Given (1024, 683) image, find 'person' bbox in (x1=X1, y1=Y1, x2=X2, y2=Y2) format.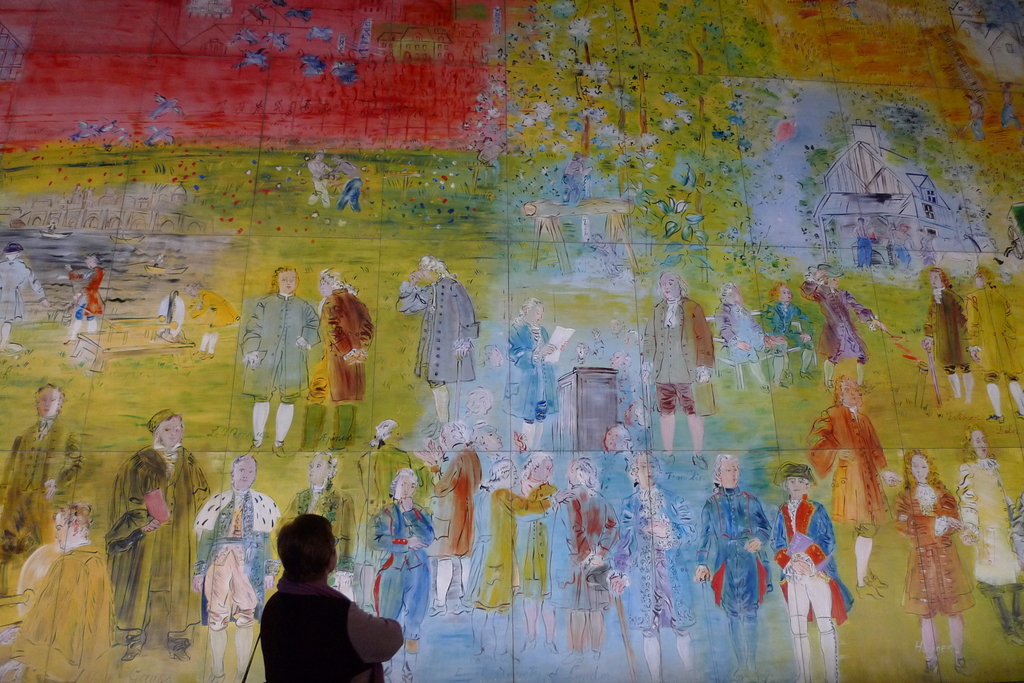
(x1=501, y1=290, x2=556, y2=451).
